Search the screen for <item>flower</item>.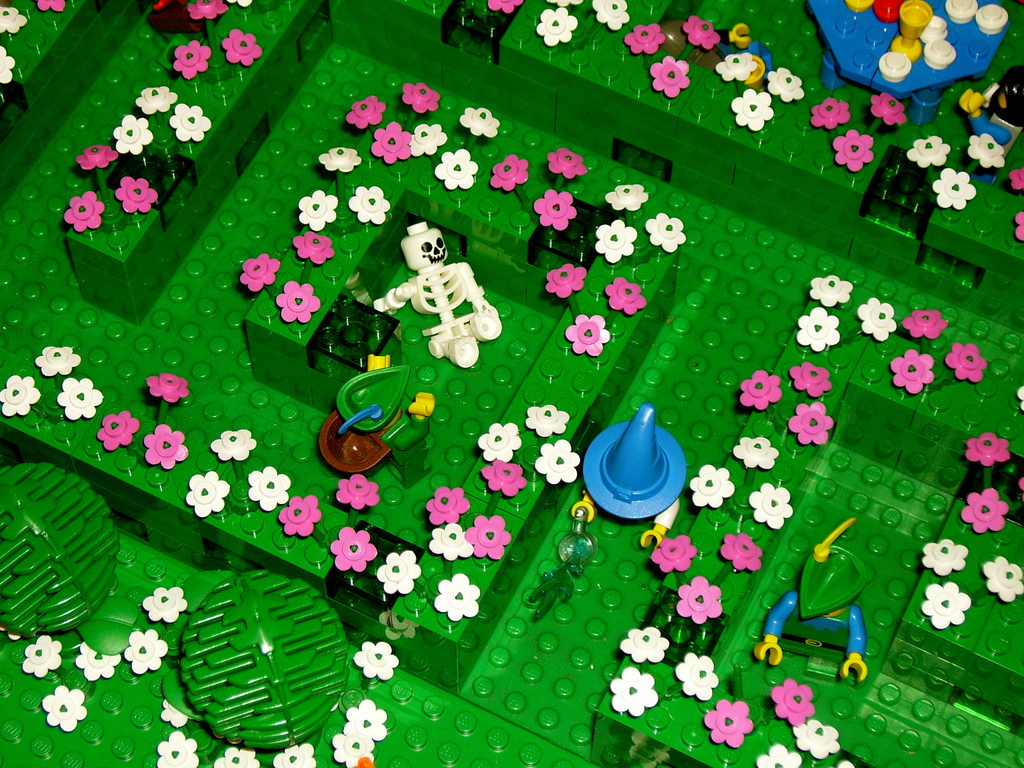
Found at detection(173, 37, 214, 83).
